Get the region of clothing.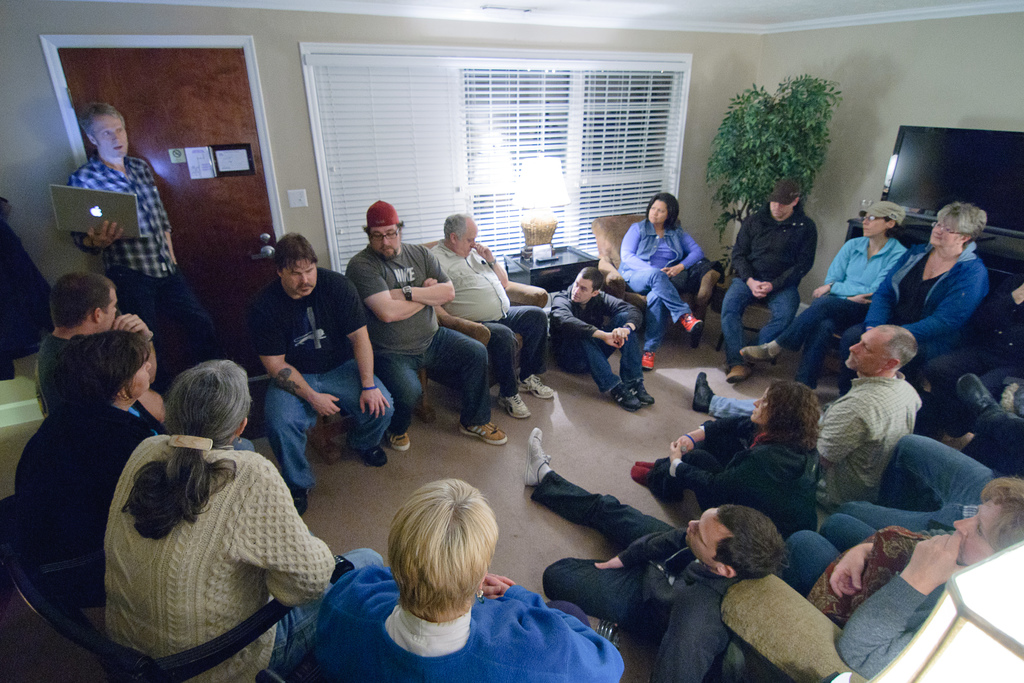
detection(544, 464, 739, 682).
